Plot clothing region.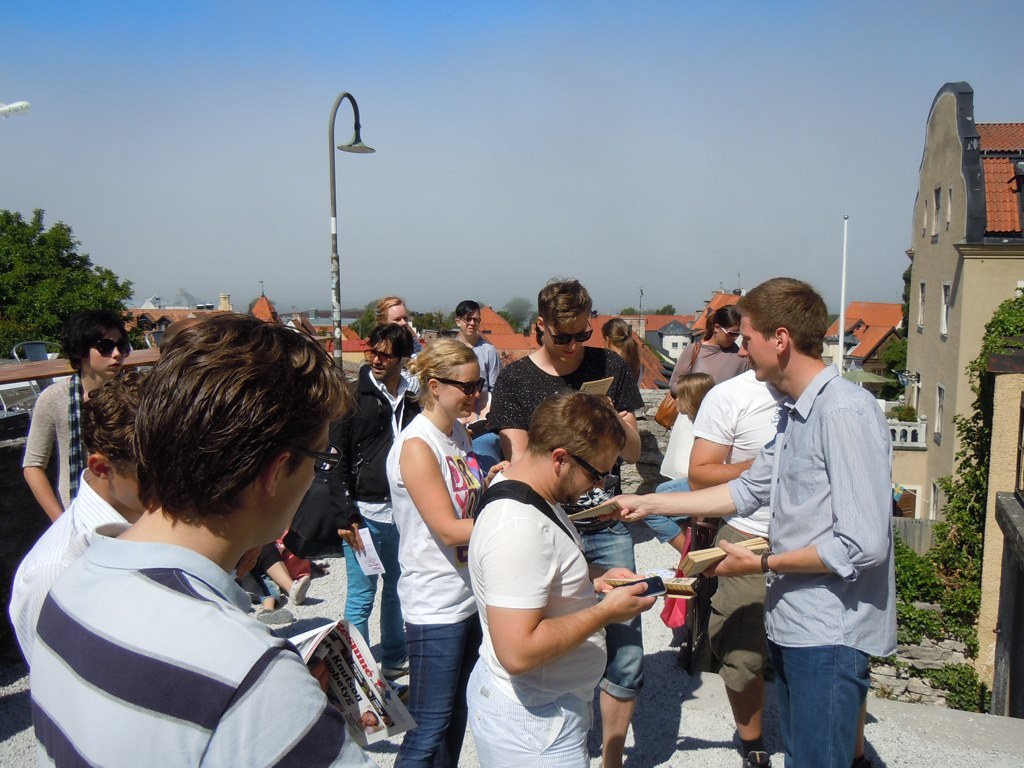
Plotted at box=[655, 344, 752, 484].
